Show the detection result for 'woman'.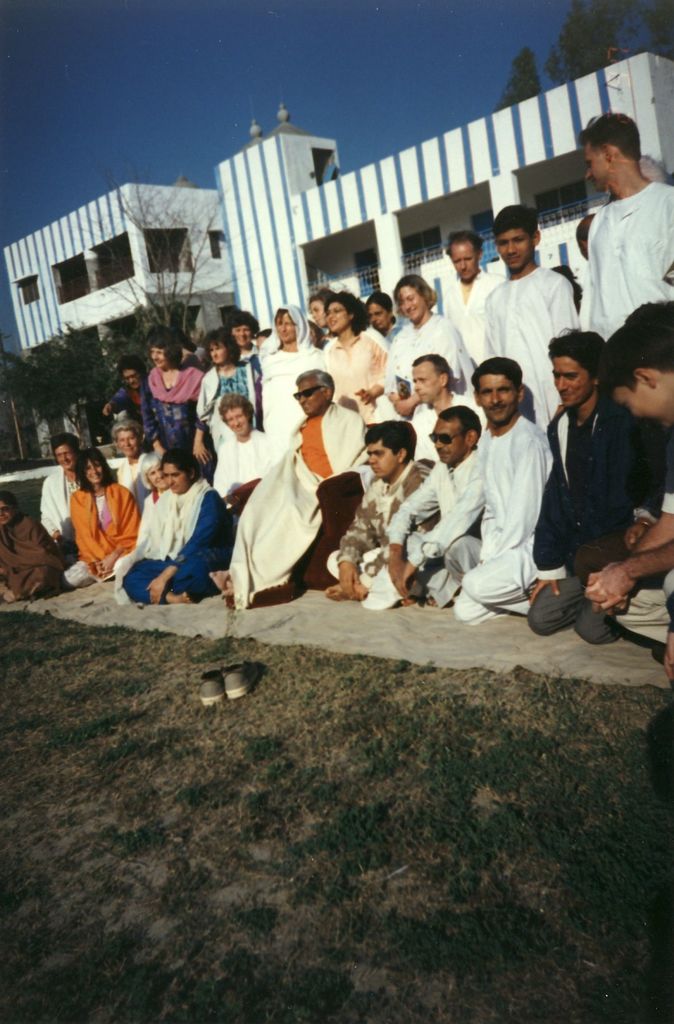
pyautogui.locateOnScreen(135, 442, 170, 545).
